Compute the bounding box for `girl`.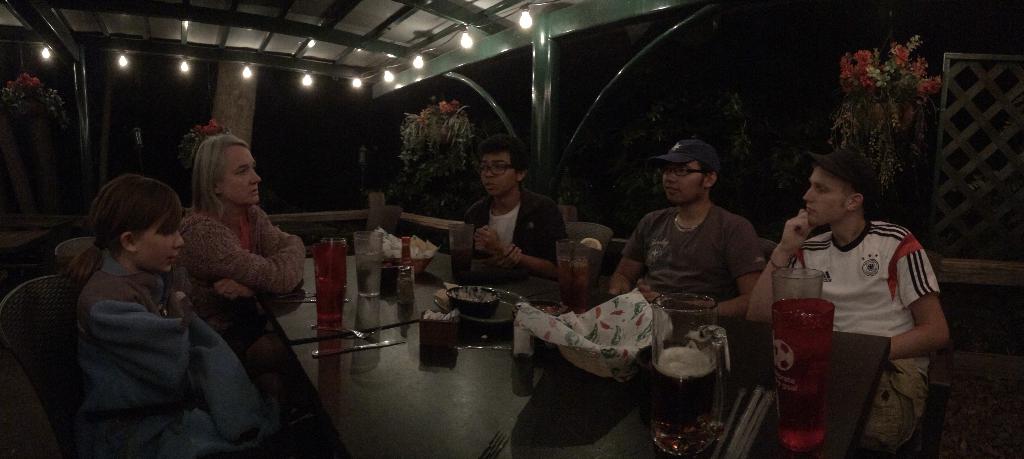
x1=65, y1=175, x2=319, y2=458.
